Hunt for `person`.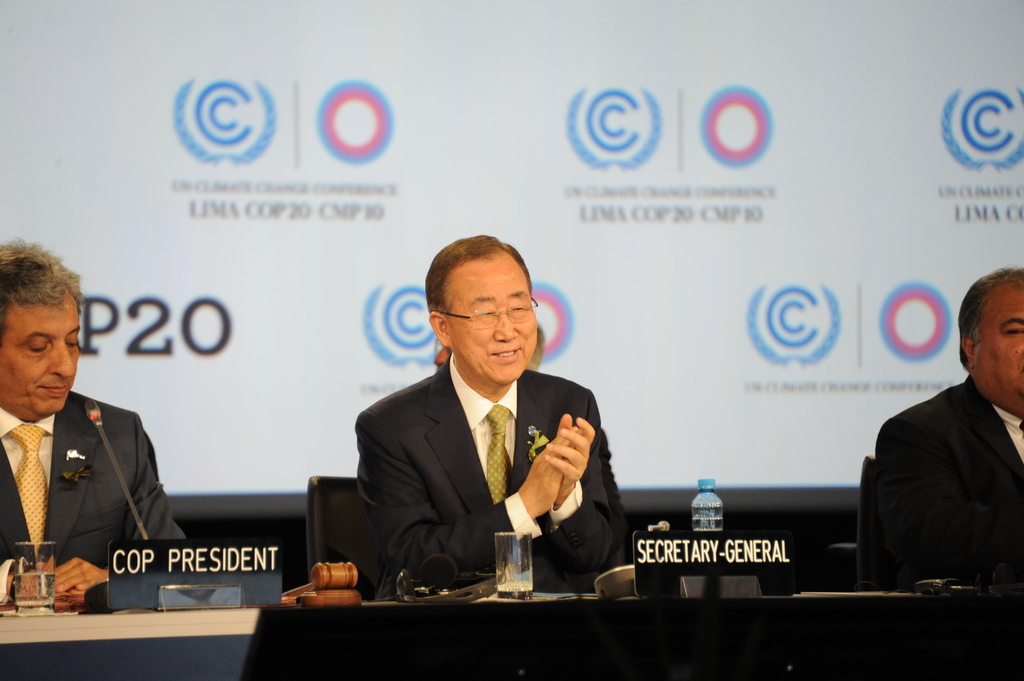
Hunted down at [362, 239, 627, 626].
